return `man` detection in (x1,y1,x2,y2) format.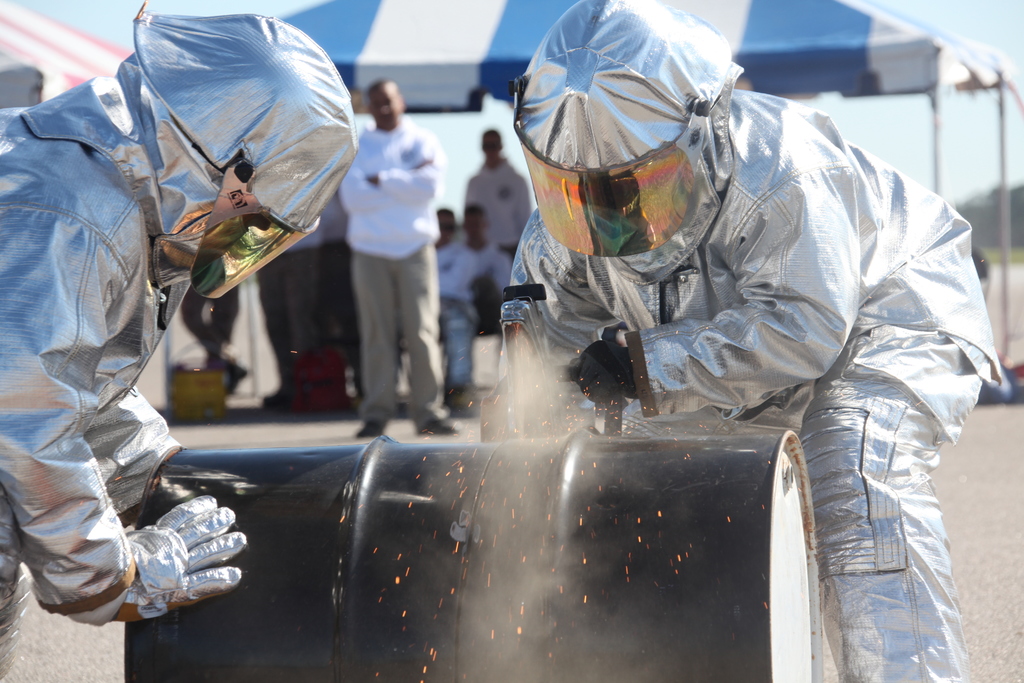
(410,28,949,646).
